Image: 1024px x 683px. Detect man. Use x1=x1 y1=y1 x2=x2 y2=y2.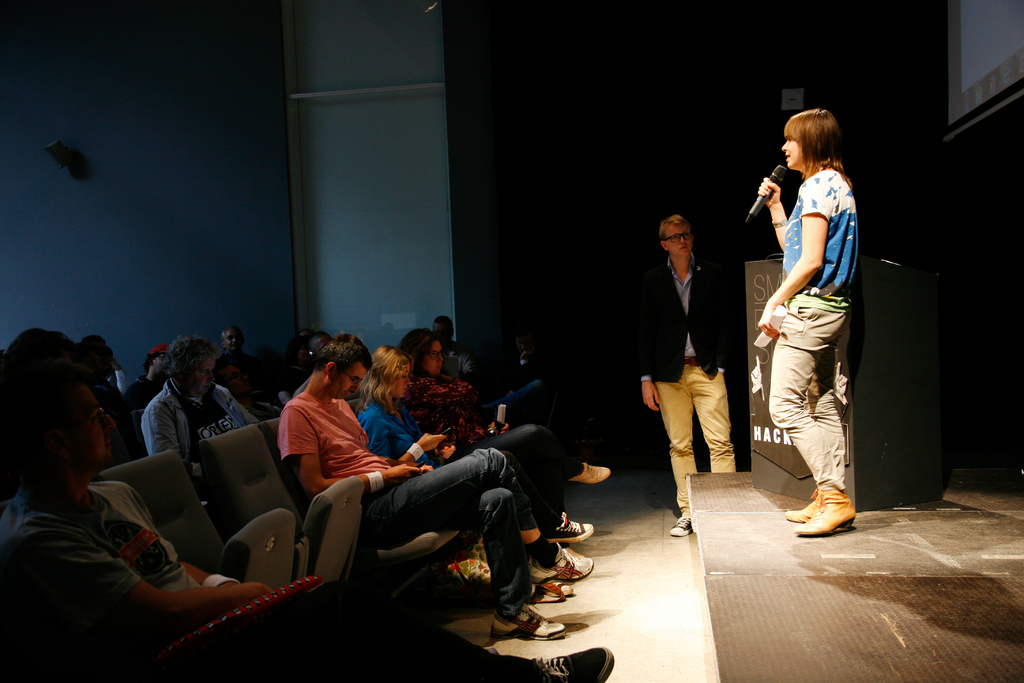
x1=434 y1=316 x2=477 y2=384.
